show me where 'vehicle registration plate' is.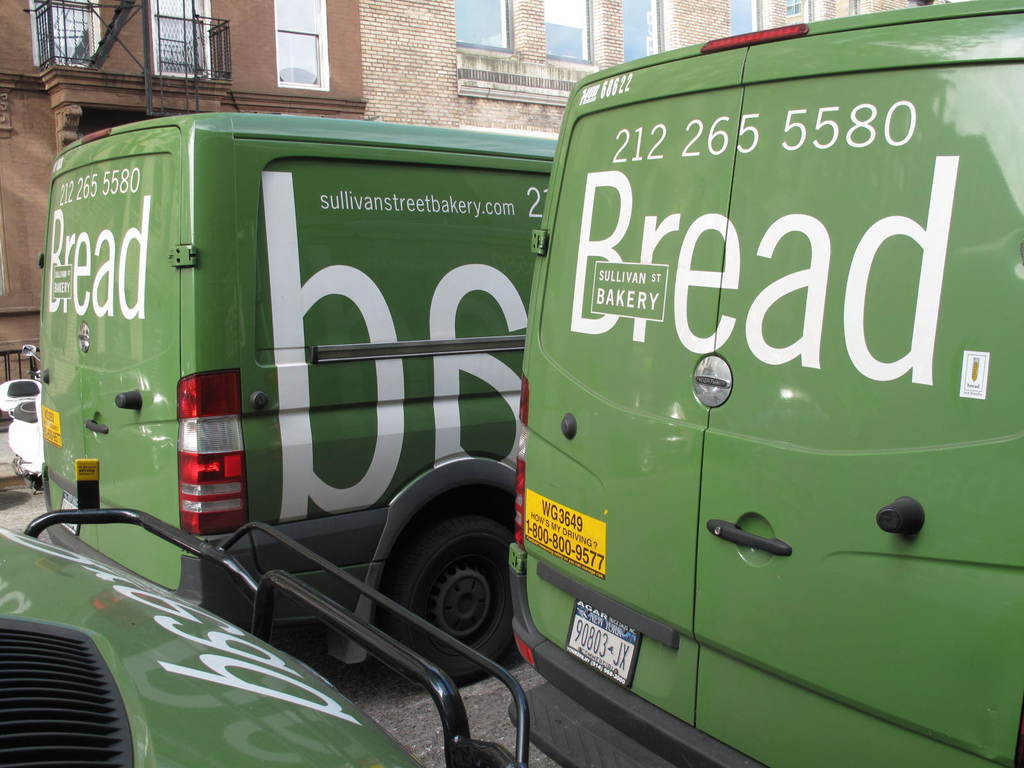
'vehicle registration plate' is at box(56, 491, 83, 536).
